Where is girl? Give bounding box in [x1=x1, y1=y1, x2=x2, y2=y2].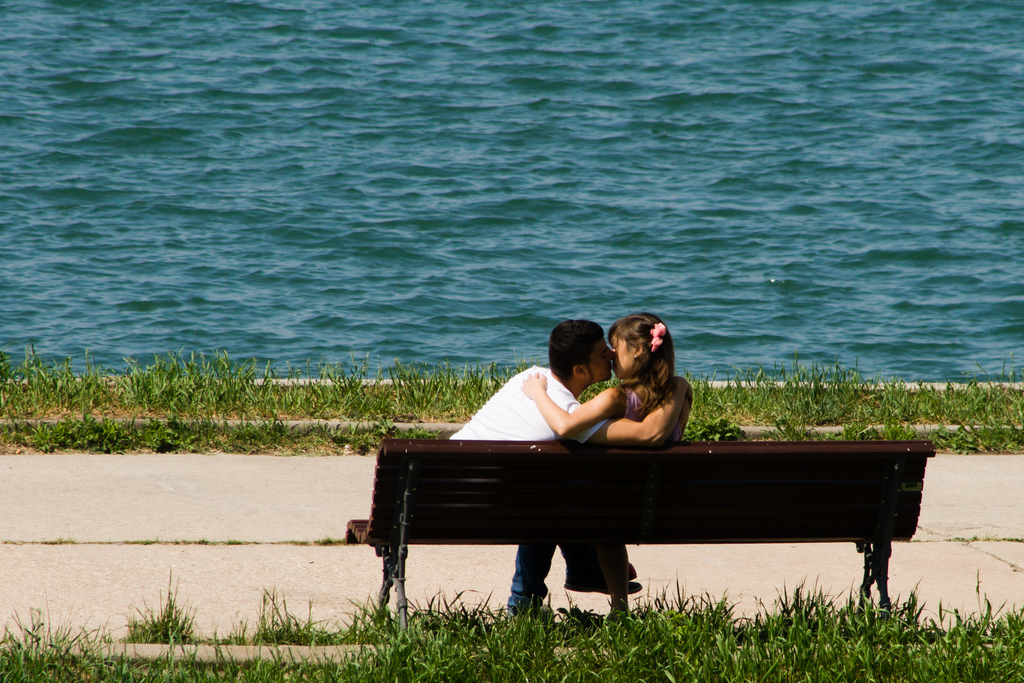
[x1=516, y1=306, x2=691, y2=453].
